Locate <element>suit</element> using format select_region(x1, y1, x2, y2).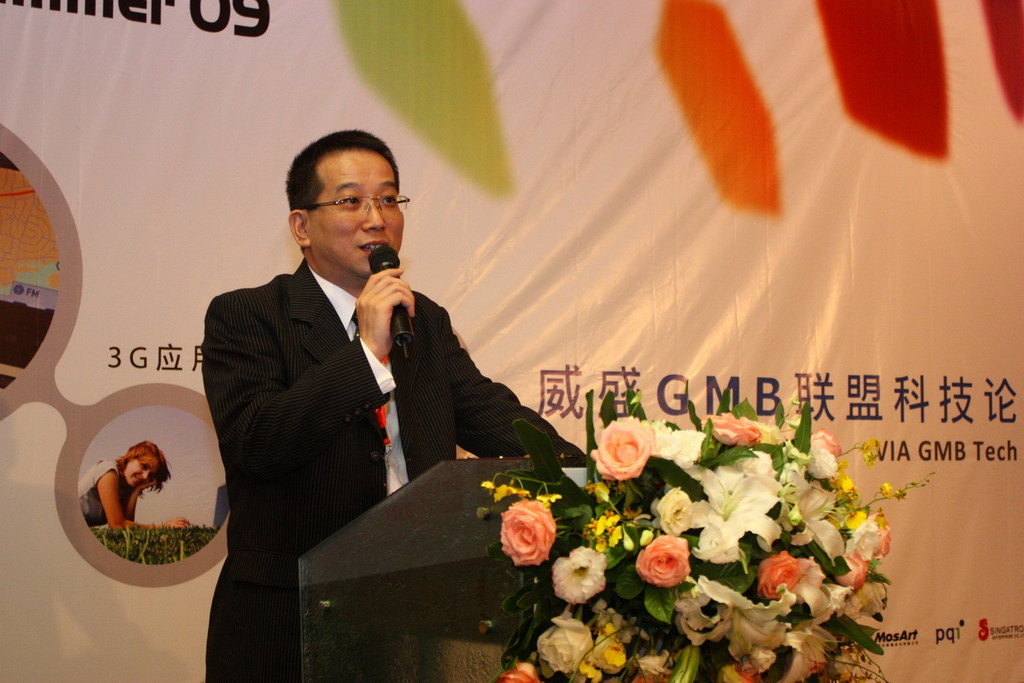
select_region(200, 257, 588, 682).
